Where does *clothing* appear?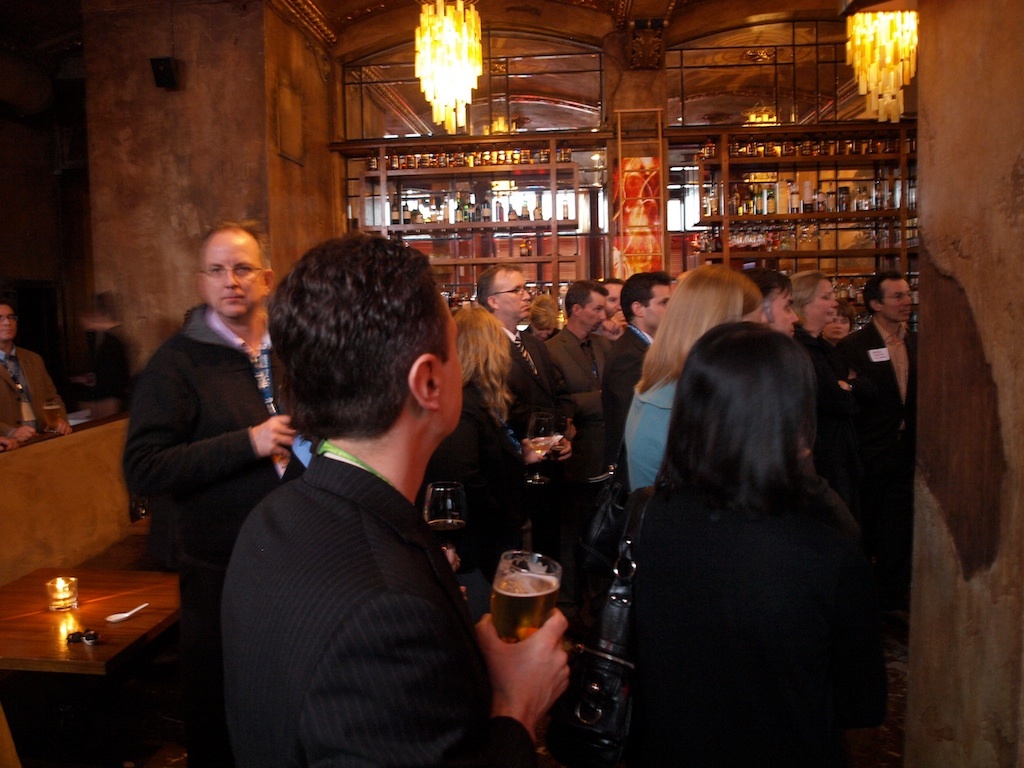
Appears at bbox=[599, 322, 656, 484].
